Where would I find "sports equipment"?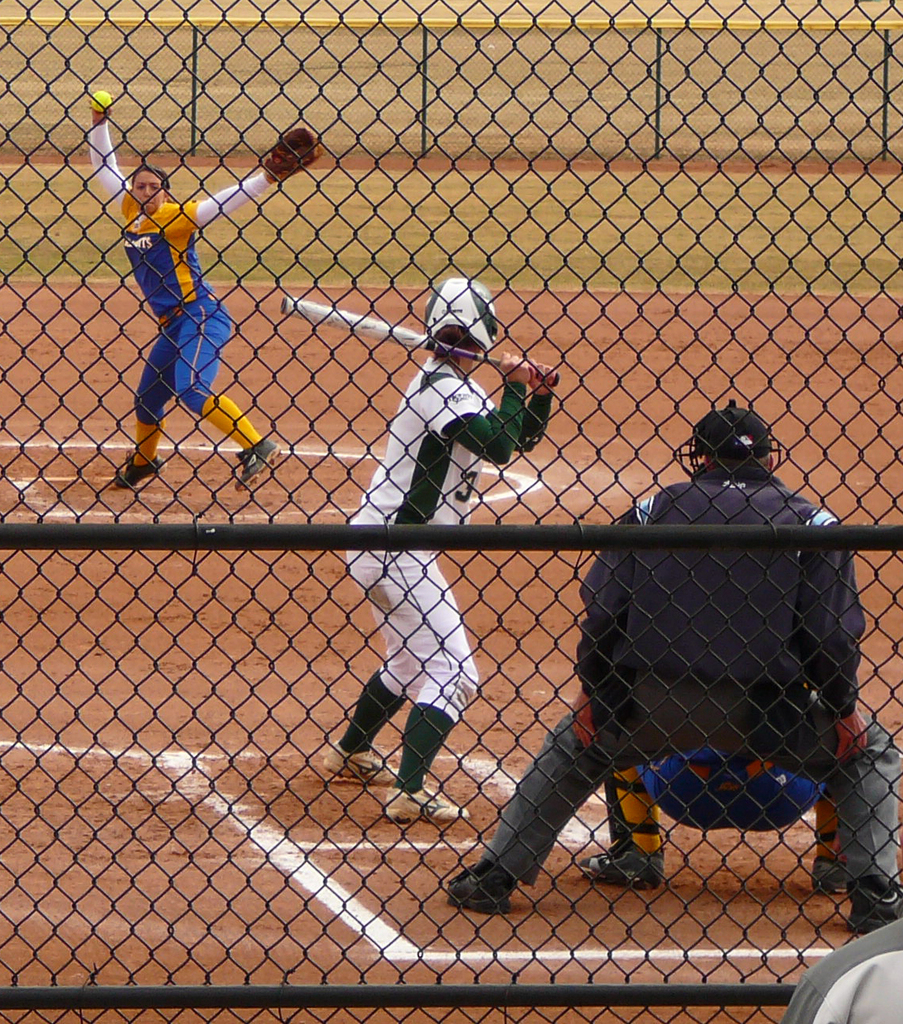
At 92 92 110 112.
